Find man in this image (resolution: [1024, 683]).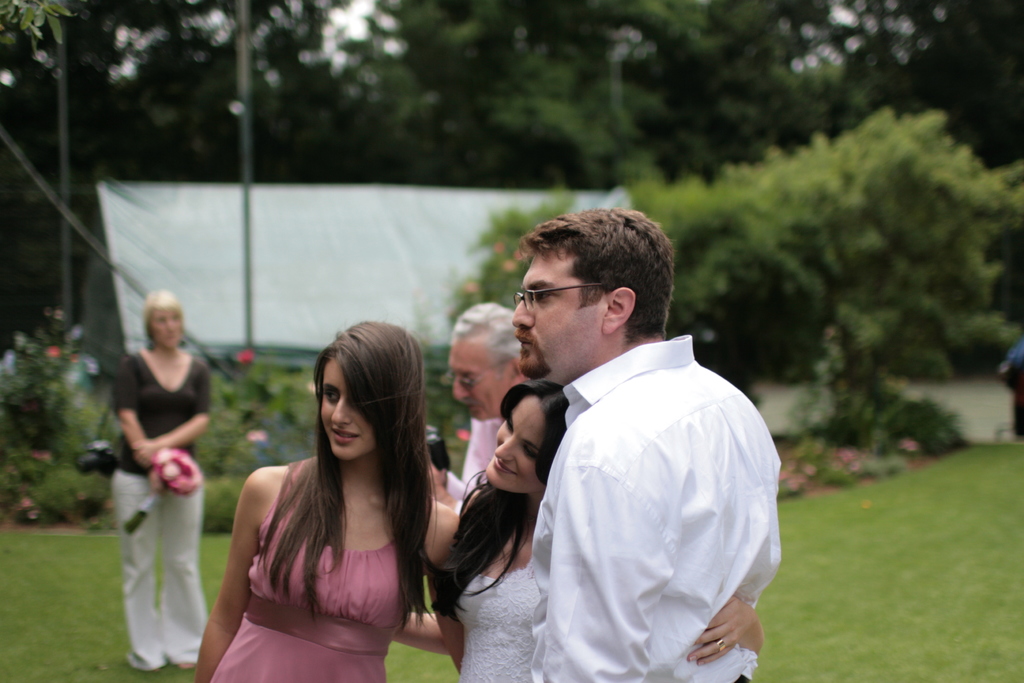
(207,458,449,682).
